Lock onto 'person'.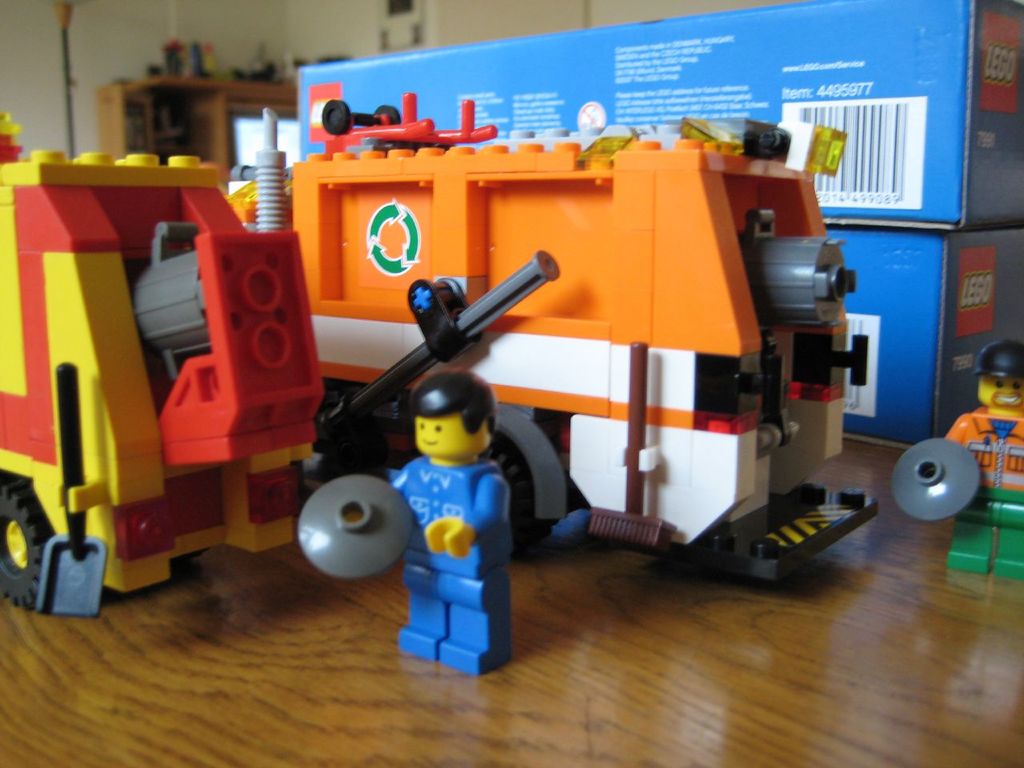
Locked: left=945, top=340, right=1023, bottom=582.
